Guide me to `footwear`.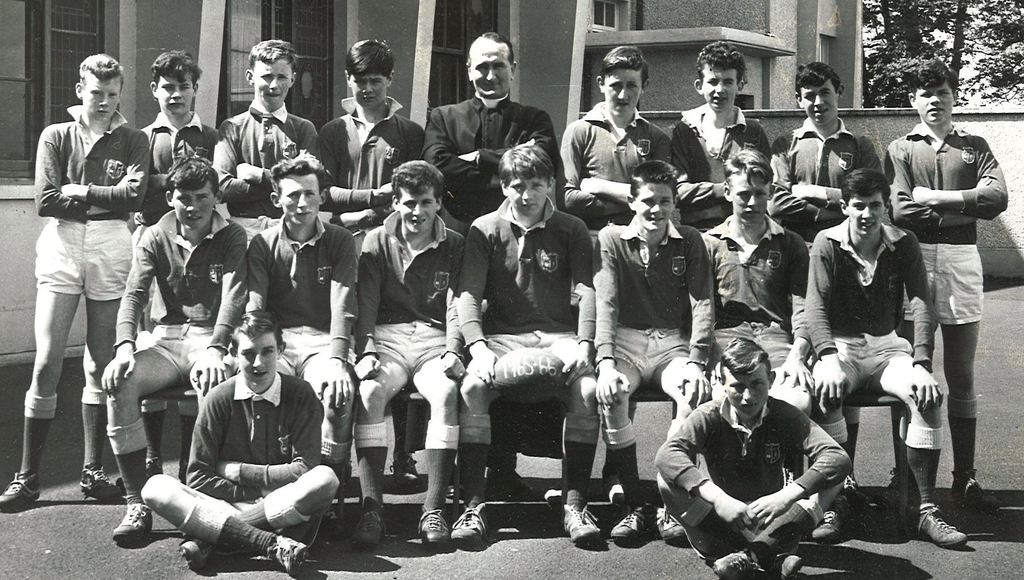
Guidance: [left=319, top=502, right=348, bottom=538].
